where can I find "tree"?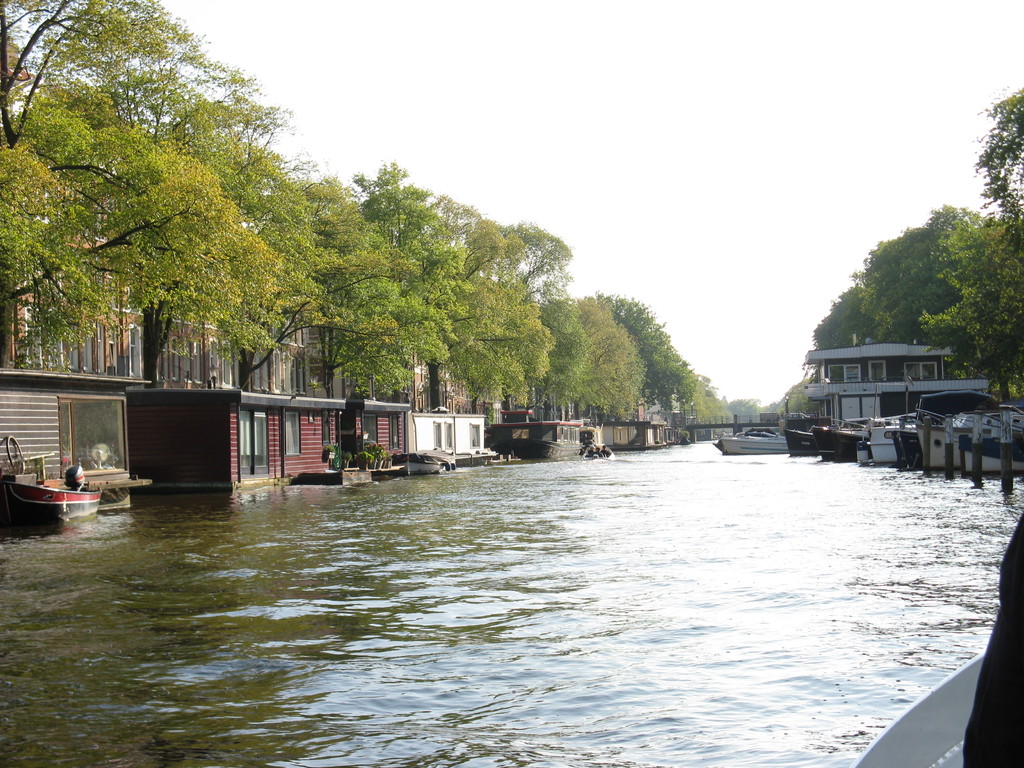
You can find it at select_region(852, 225, 964, 346).
